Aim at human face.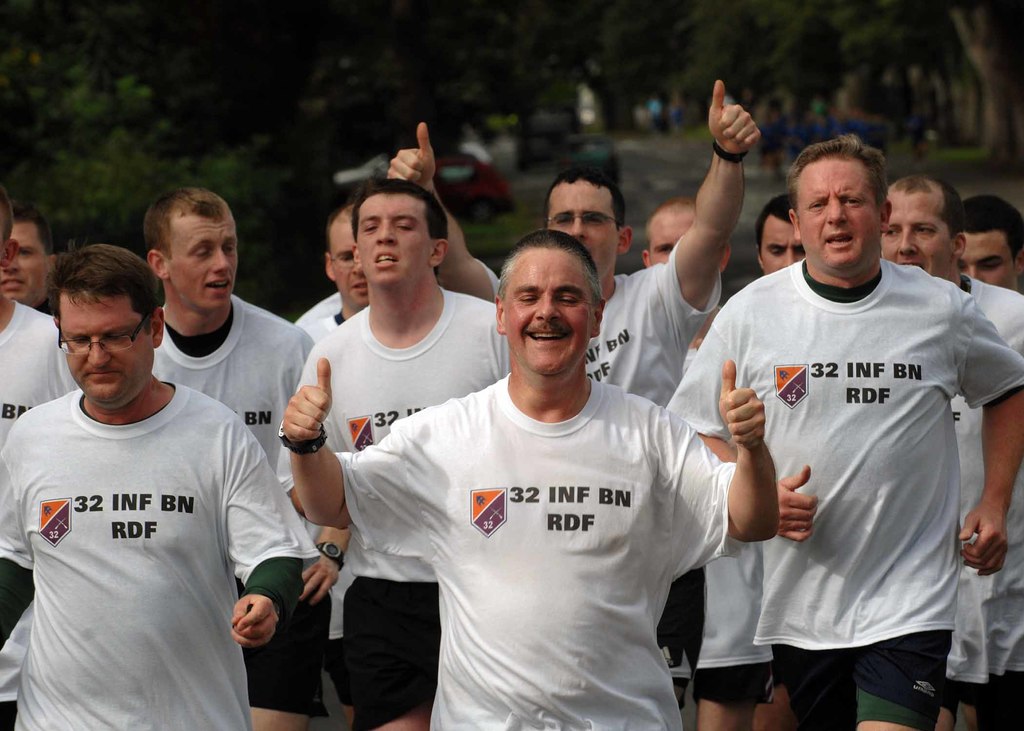
Aimed at box(796, 149, 879, 277).
